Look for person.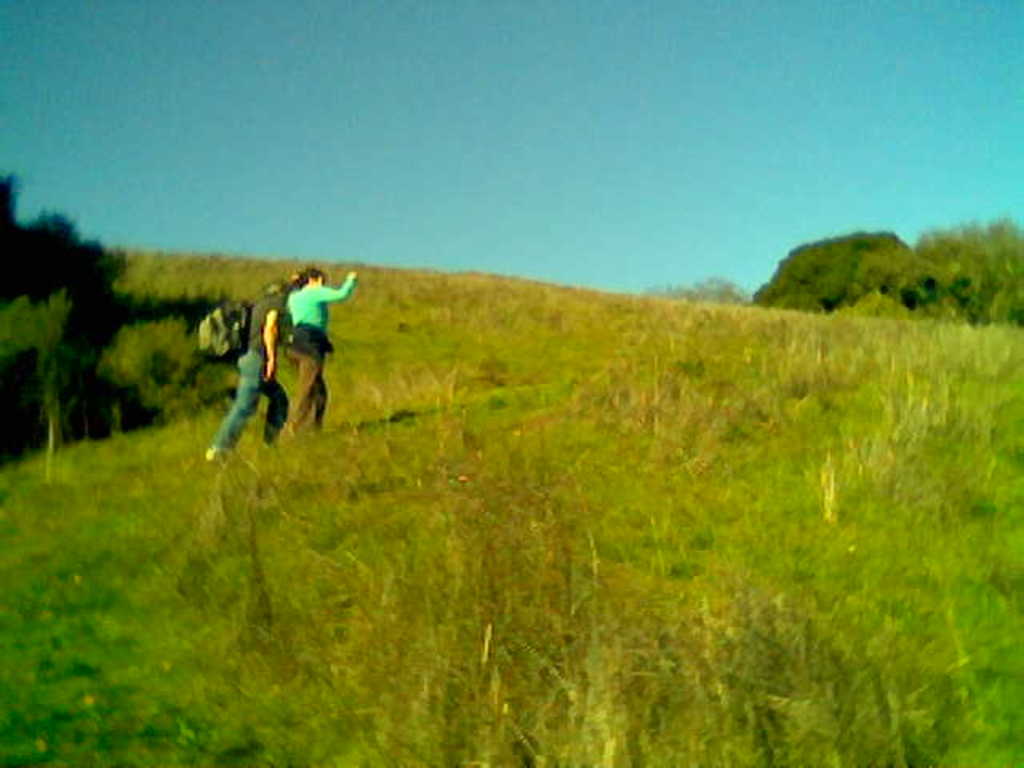
Found: Rect(202, 274, 294, 464).
